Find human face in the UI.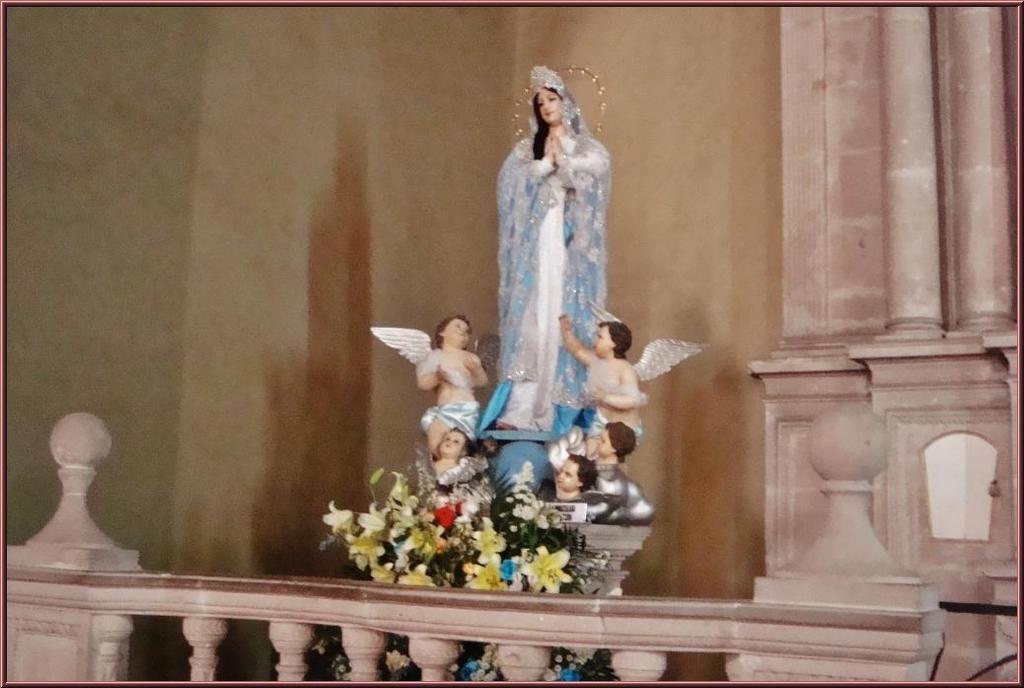
UI element at <bbox>553, 453, 574, 488</bbox>.
